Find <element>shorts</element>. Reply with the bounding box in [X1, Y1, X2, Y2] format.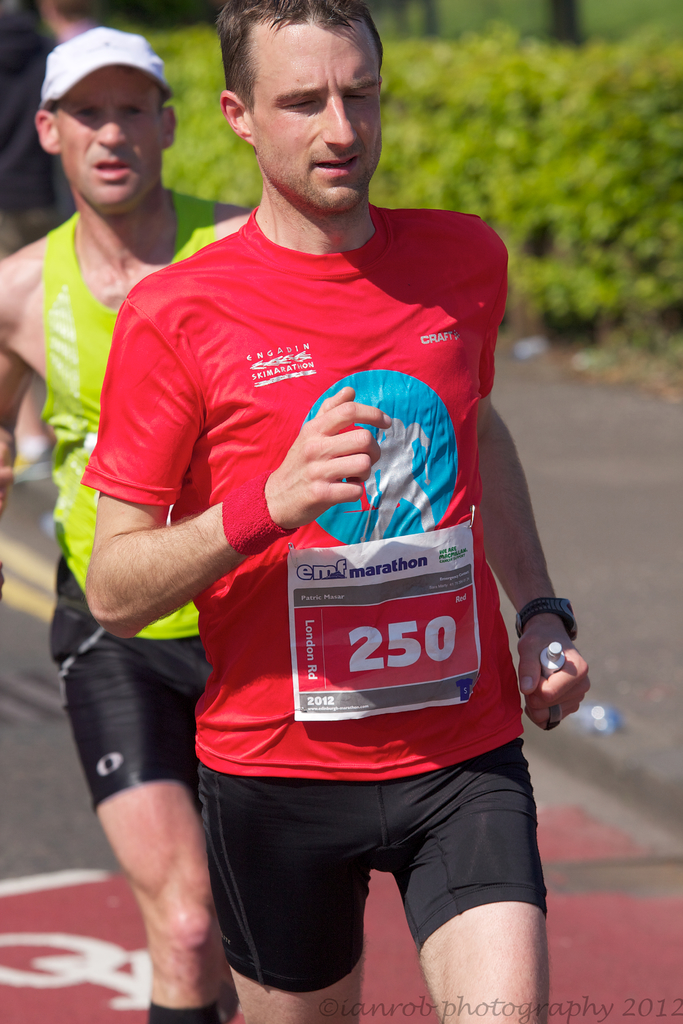
[195, 732, 552, 993].
